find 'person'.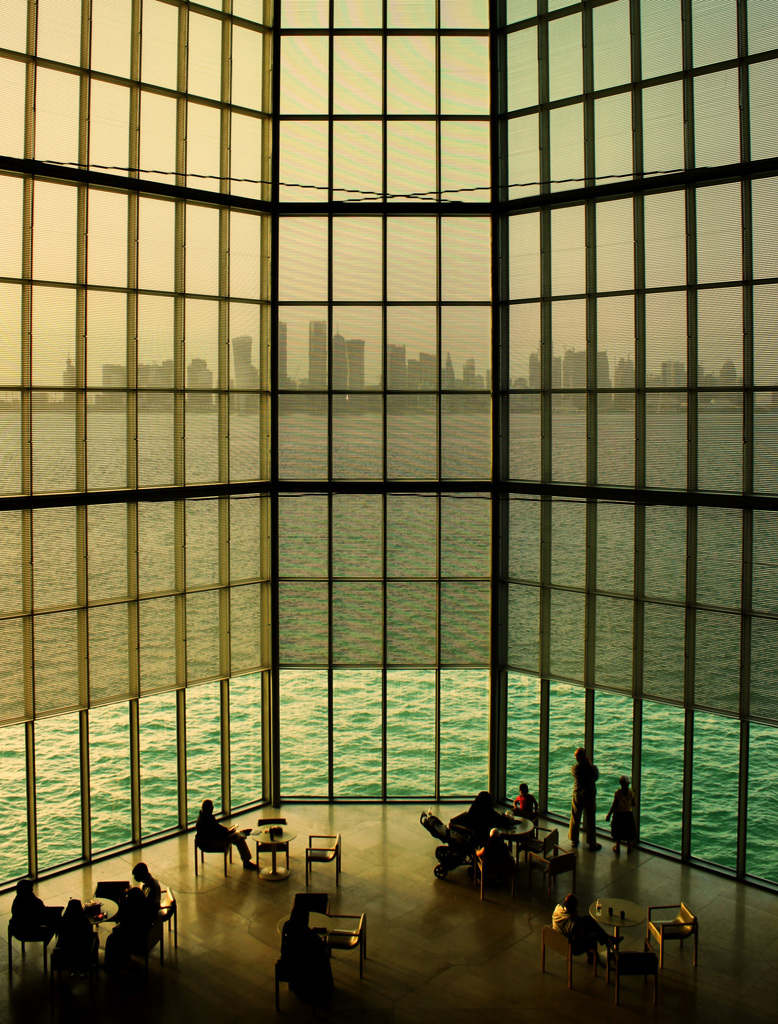
[left=83, top=886, right=171, bottom=966].
